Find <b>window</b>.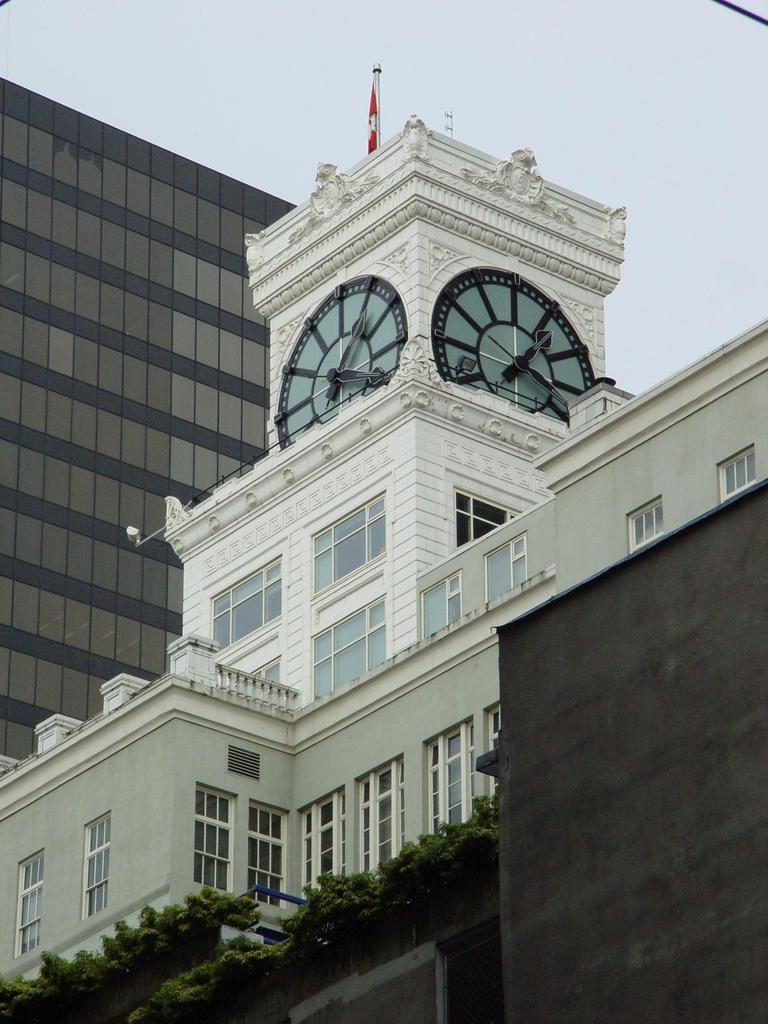
bbox=[310, 491, 389, 598].
